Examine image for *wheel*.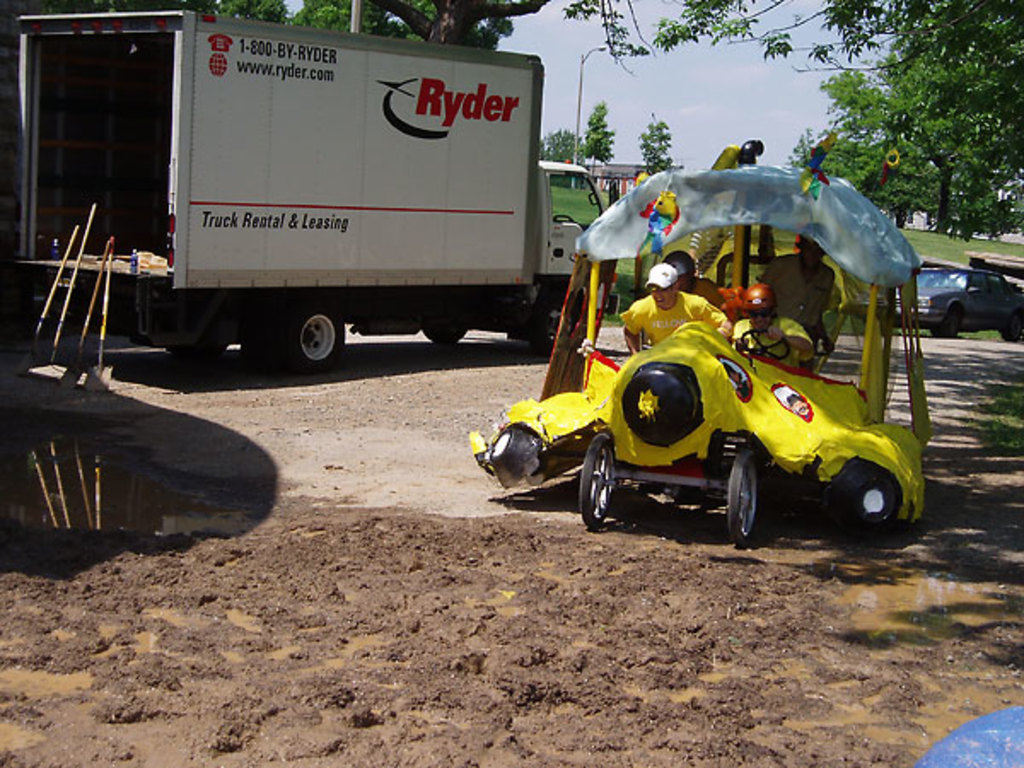
Examination result: 828, 456, 903, 532.
